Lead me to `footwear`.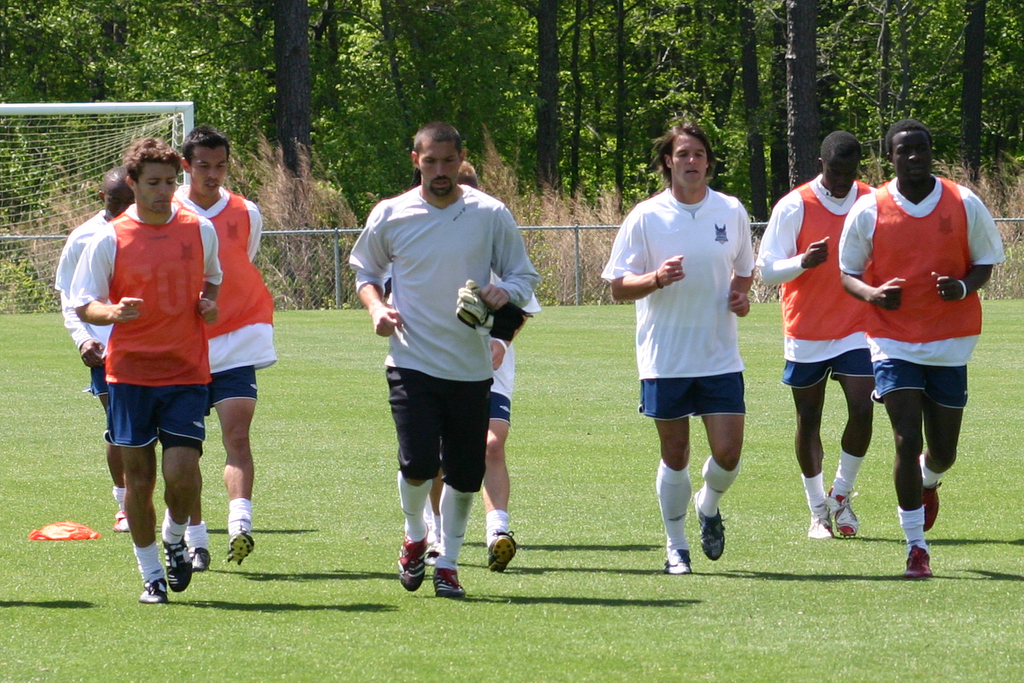
Lead to detection(225, 528, 256, 566).
